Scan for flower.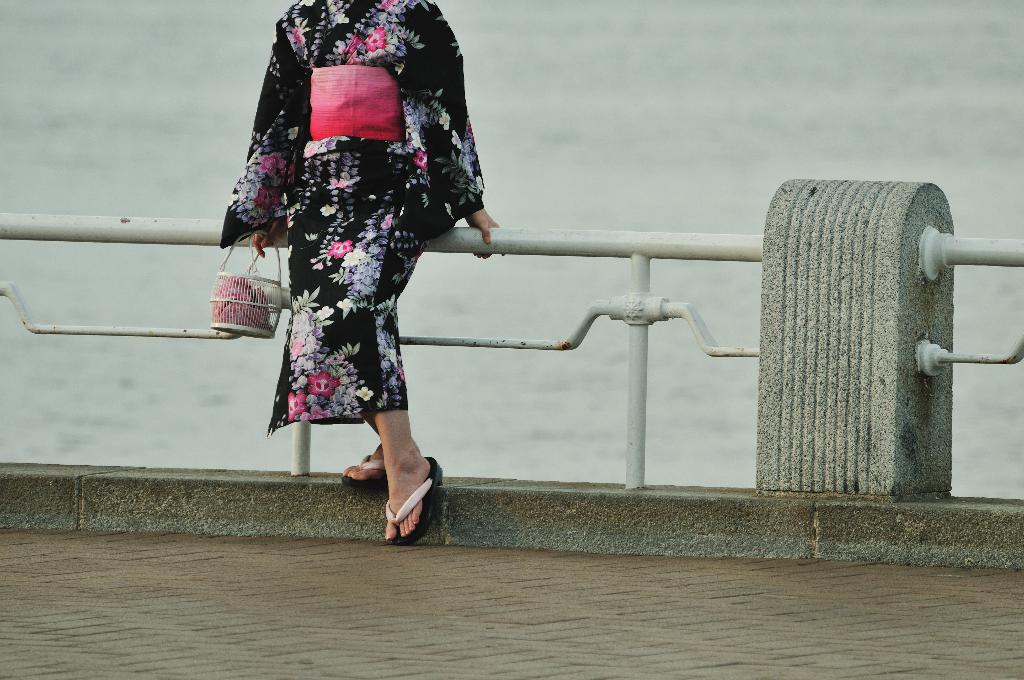
Scan result: x1=302 y1=142 x2=319 y2=160.
